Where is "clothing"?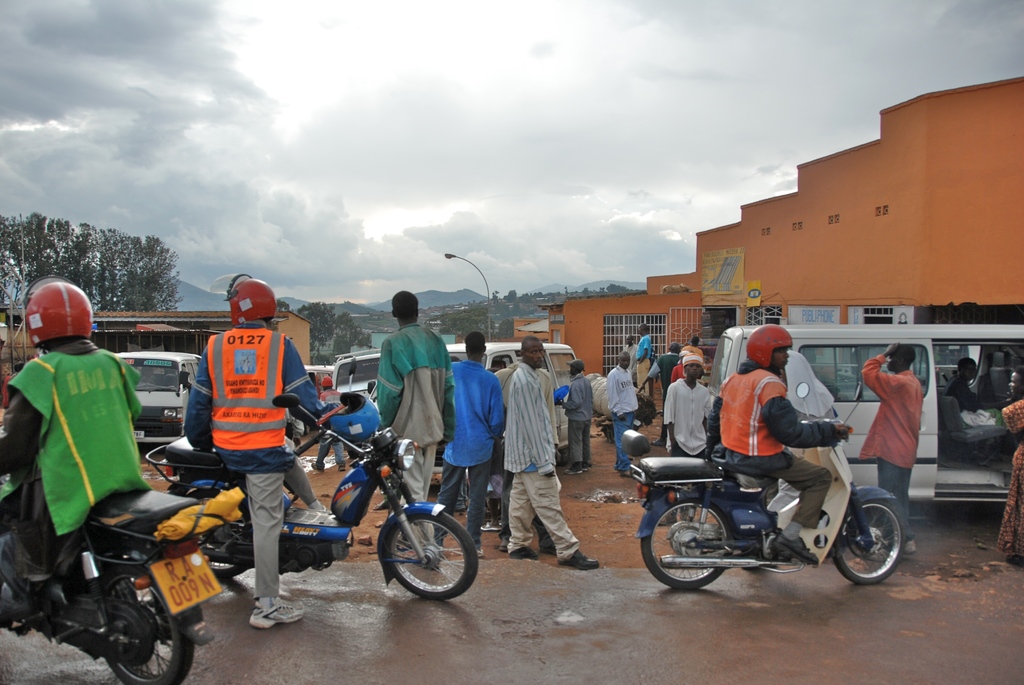
<bbox>718, 362, 863, 533</bbox>.
